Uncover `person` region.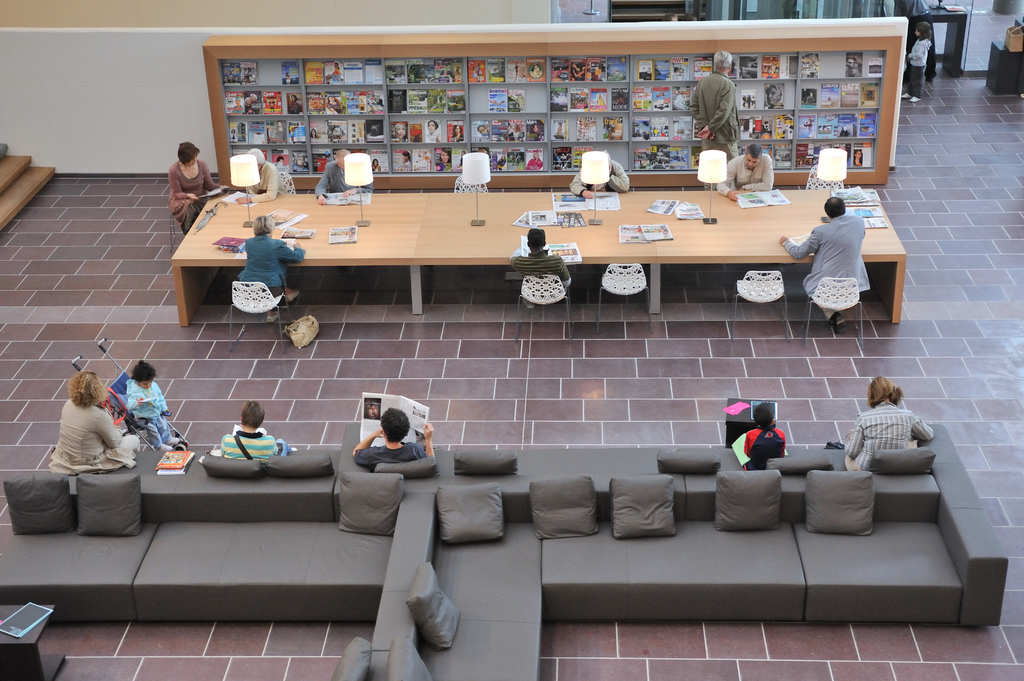
Uncovered: [left=171, top=141, right=218, bottom=229].
